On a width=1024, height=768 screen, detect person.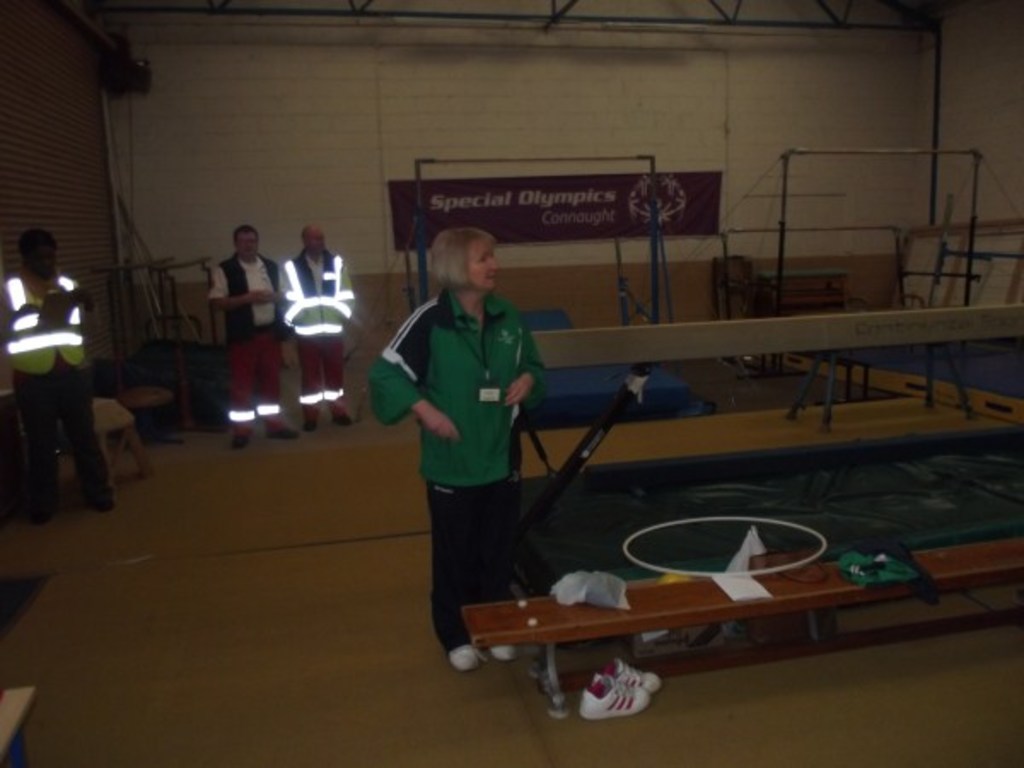
(x1=0, y1=246, x2=125, y2=524).
